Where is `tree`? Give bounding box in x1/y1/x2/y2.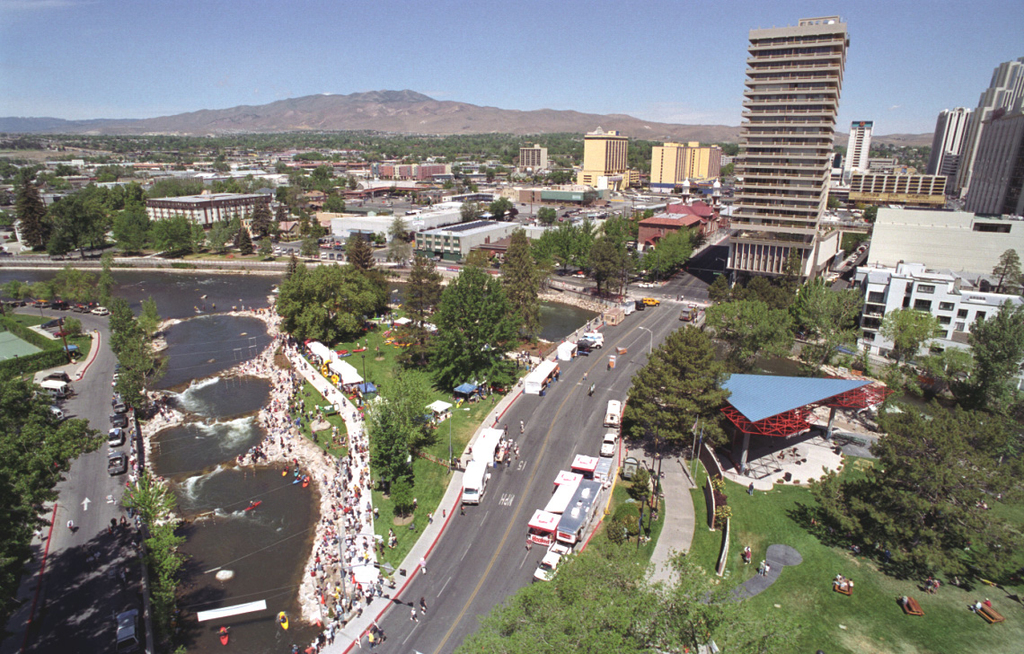
347/233/370/266.
